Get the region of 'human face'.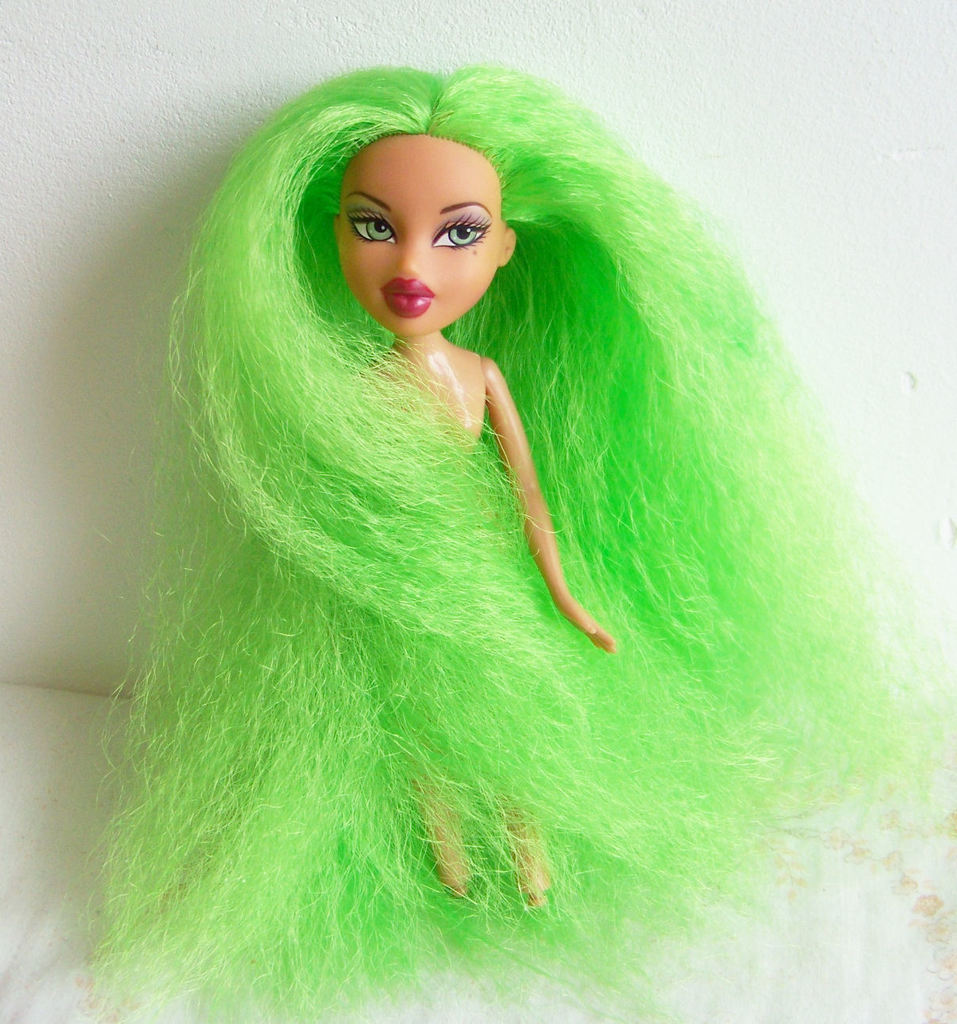
x1=341 y1=134 x2=500 y2=339.
